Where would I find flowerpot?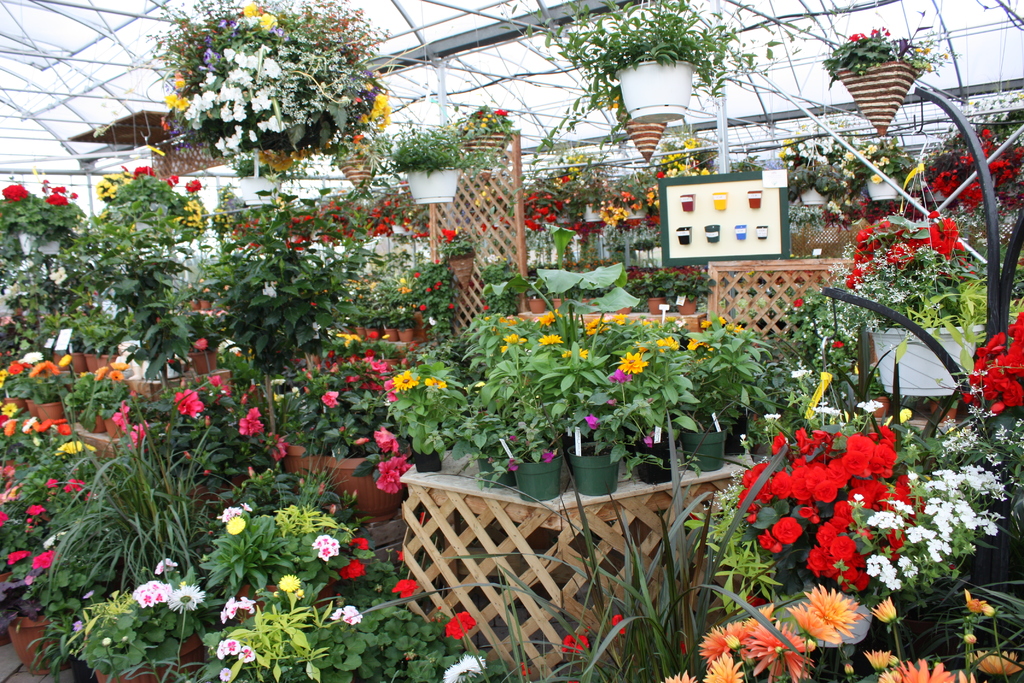
At detection(989, 412, 1012, 448).
